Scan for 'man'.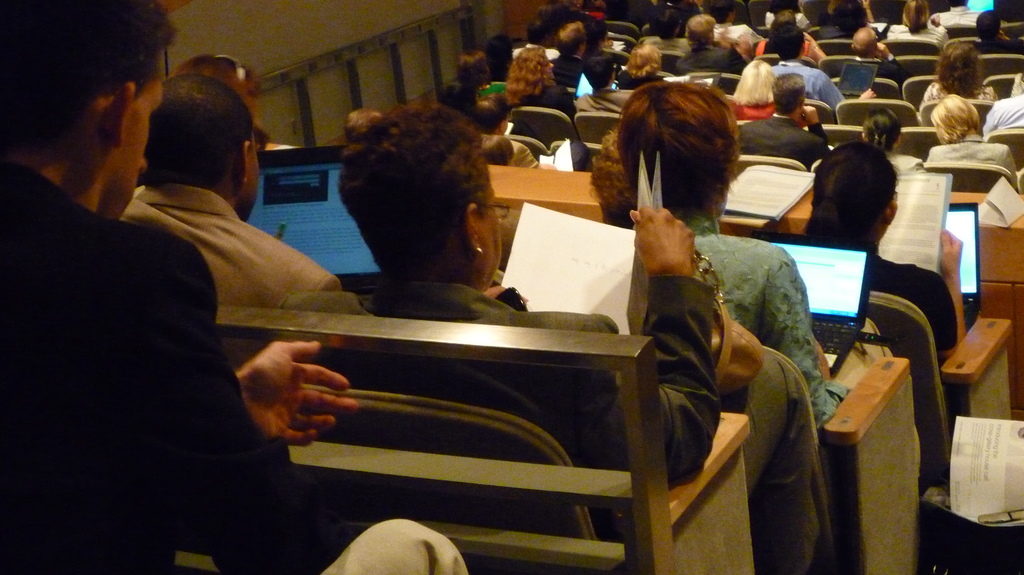
Scan result: {"x1": 735, "y1": 74, "x2": 828, "y2": 165}.
